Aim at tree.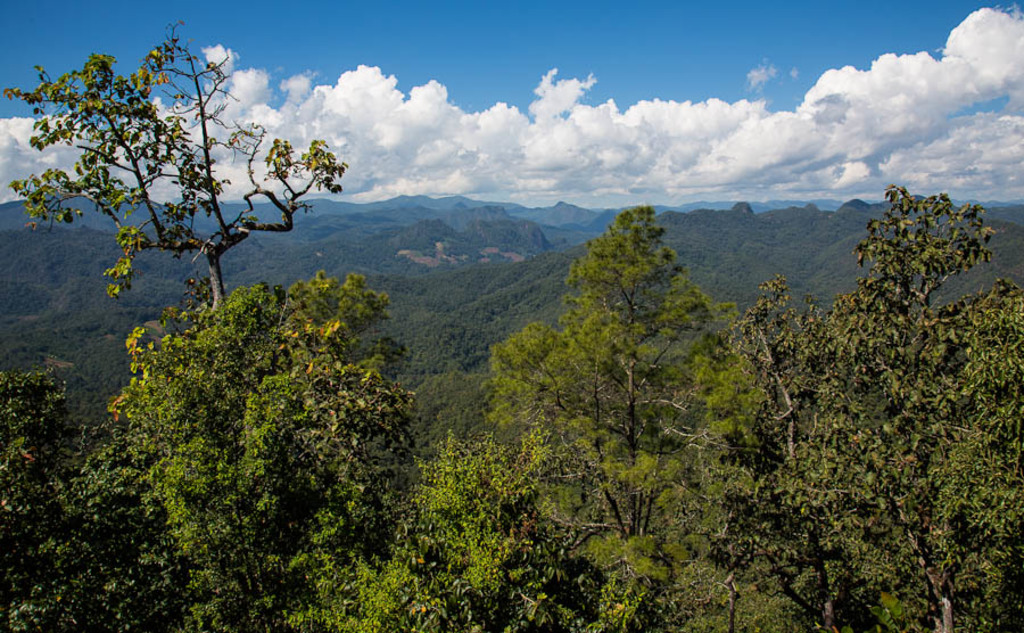
Aimed at [96,270,430,632].
